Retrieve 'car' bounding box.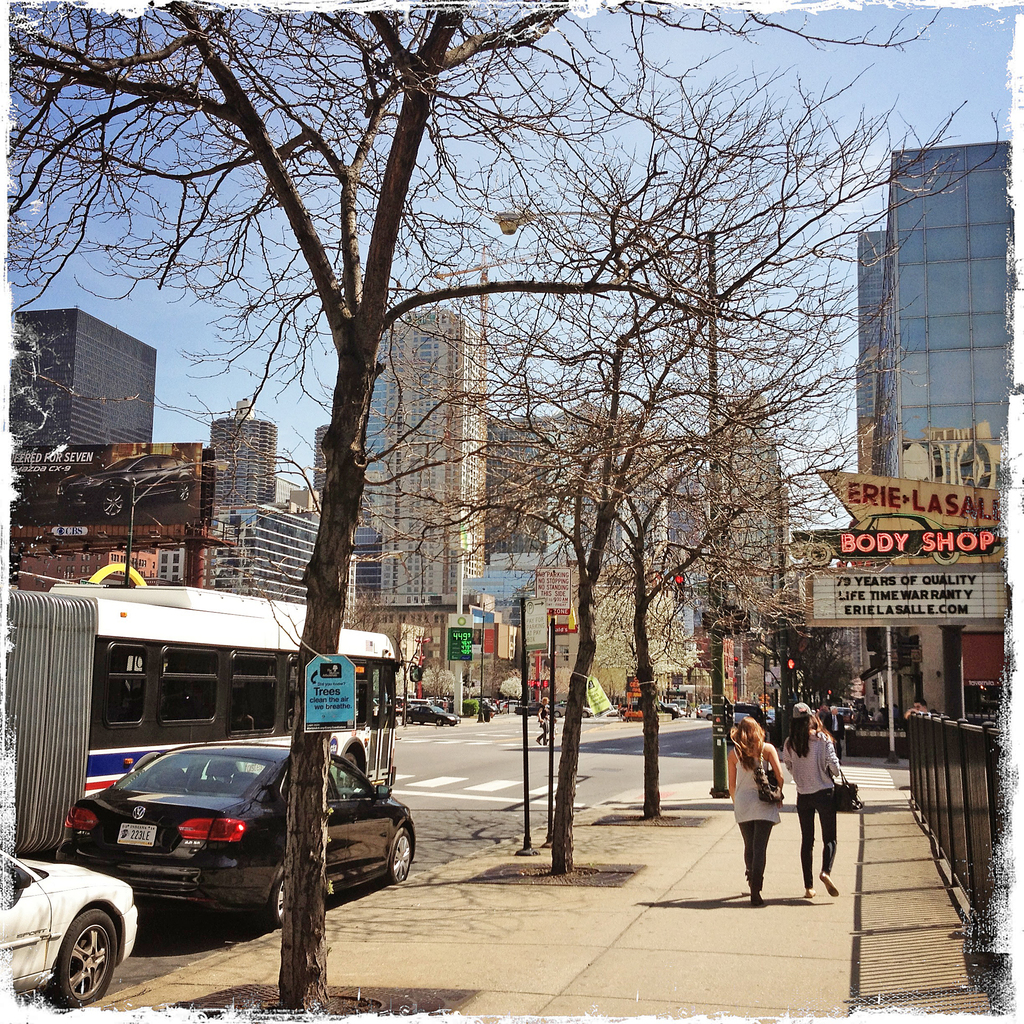
Bounding box: 37,734,399,954.
